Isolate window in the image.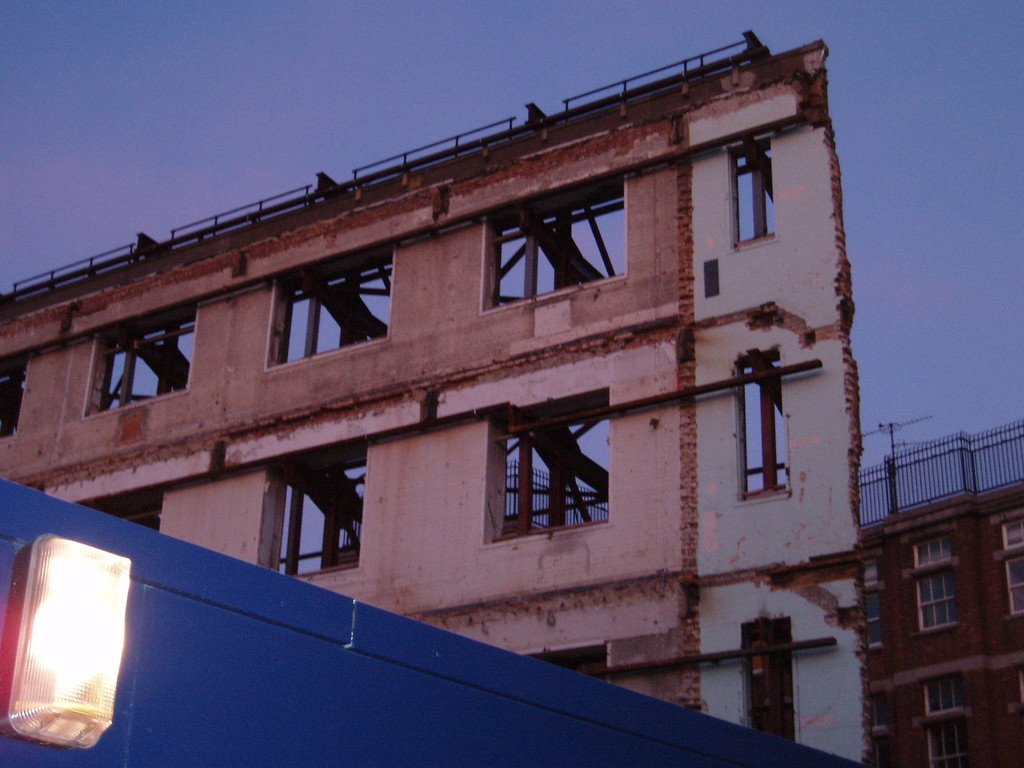
Isolated region: left=734, top=345, right=791, bottom=496.
